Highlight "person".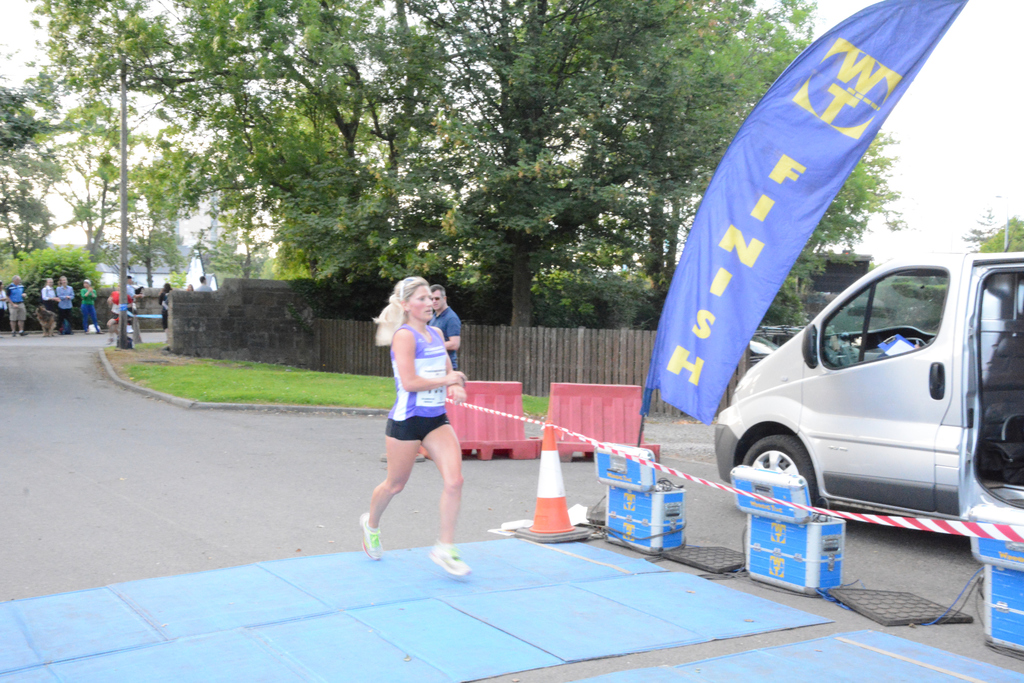
Highlighted region: x1=5 y1=274 x2=28 y2=335.
